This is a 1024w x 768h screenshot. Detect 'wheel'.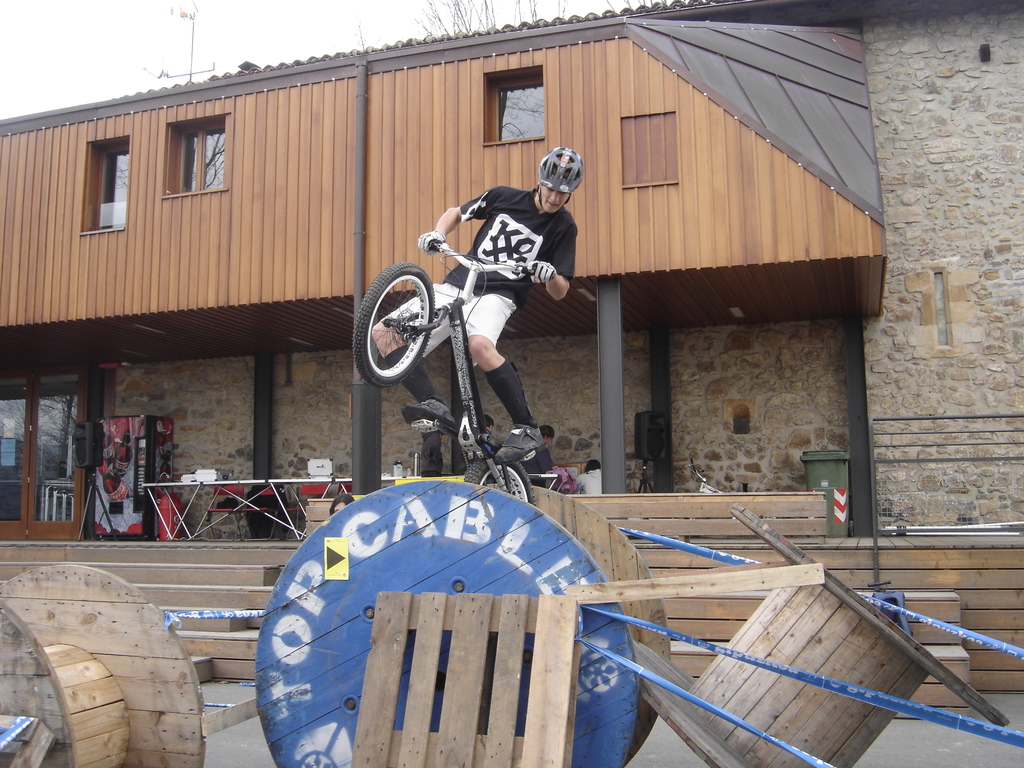
l=465, t=456, r=534, b=506.
